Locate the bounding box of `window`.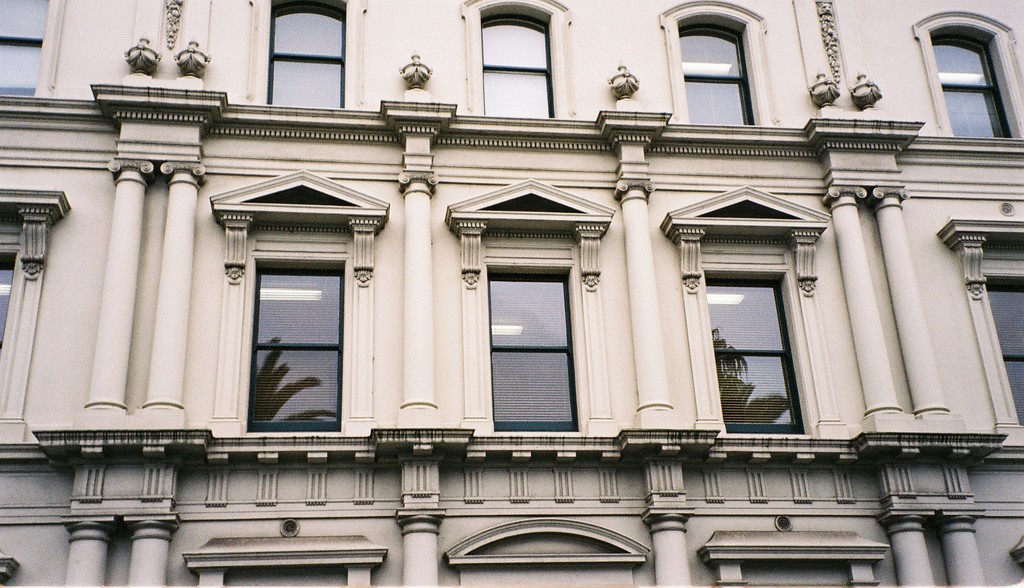
Bounding box: bbox=(245, 224, 339, 431).
